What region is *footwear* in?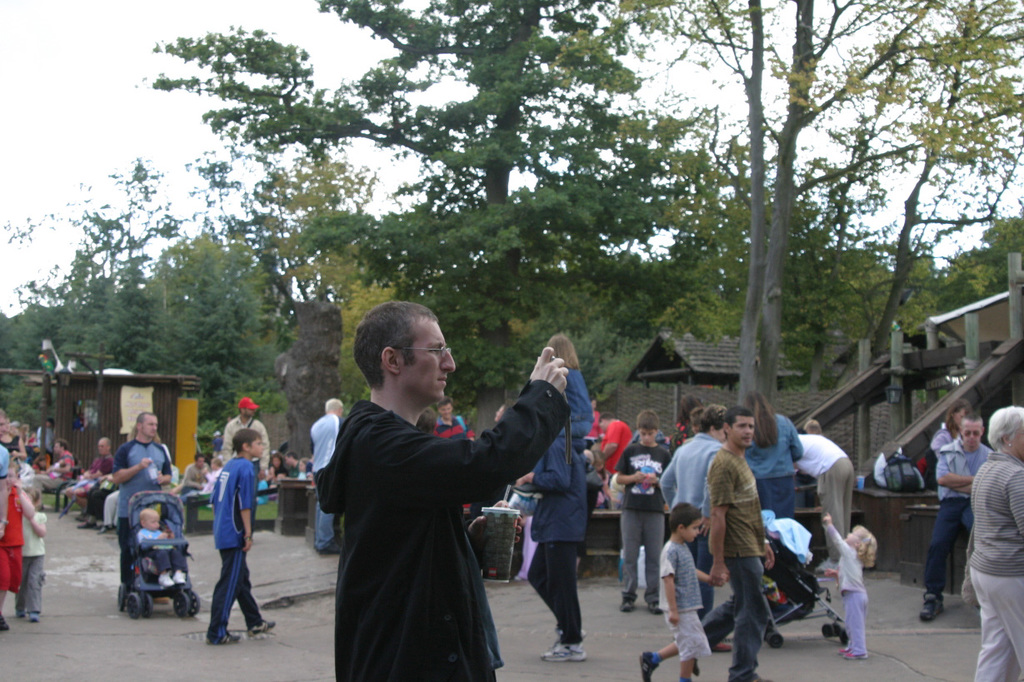
locate(0, 615, 12, 631).
